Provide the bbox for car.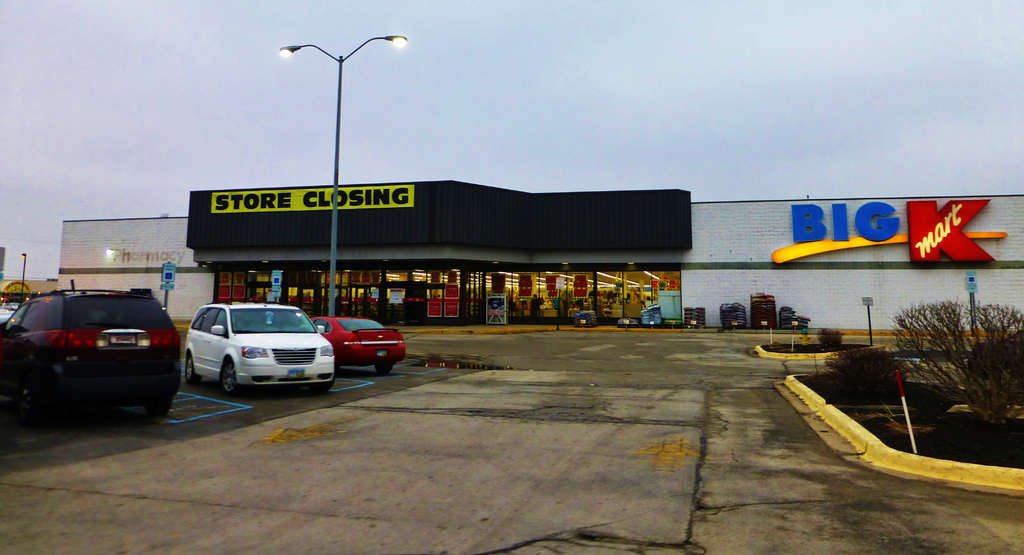
(x1=309, y1=318, x2=406, y2=372).
